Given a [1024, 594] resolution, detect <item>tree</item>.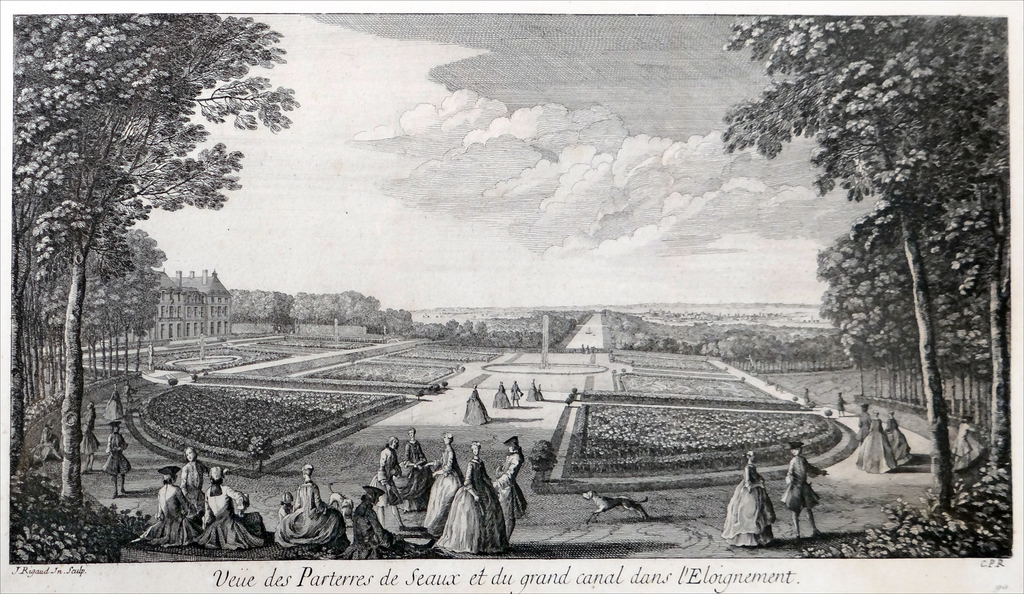
Rect(220, 287, 550, 347).
